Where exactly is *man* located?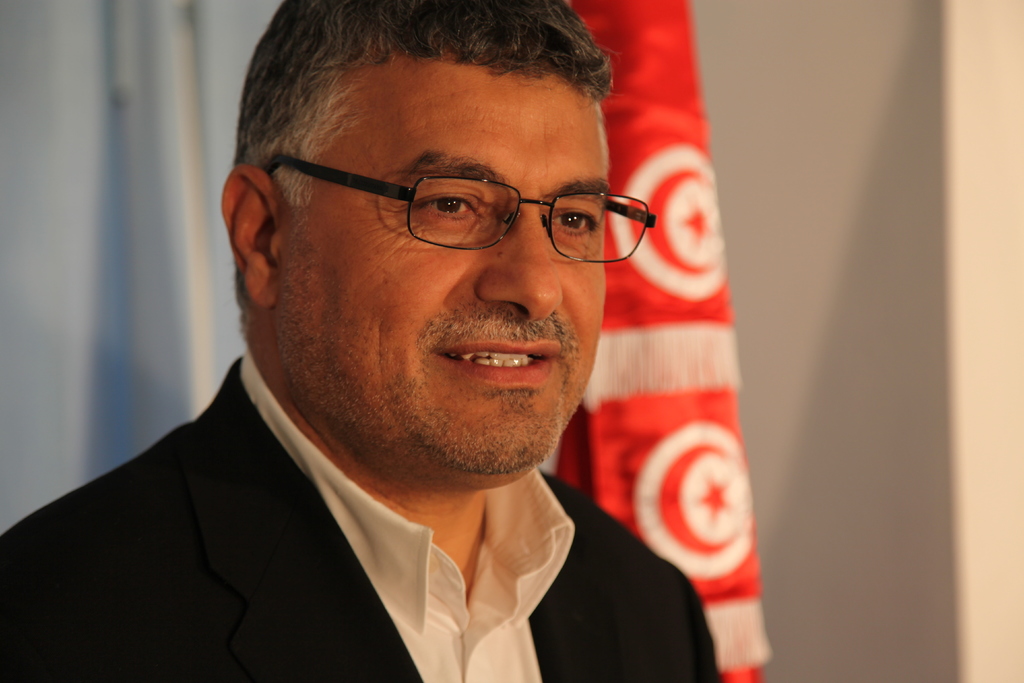
Its bounding box is 0/0/728/682.
